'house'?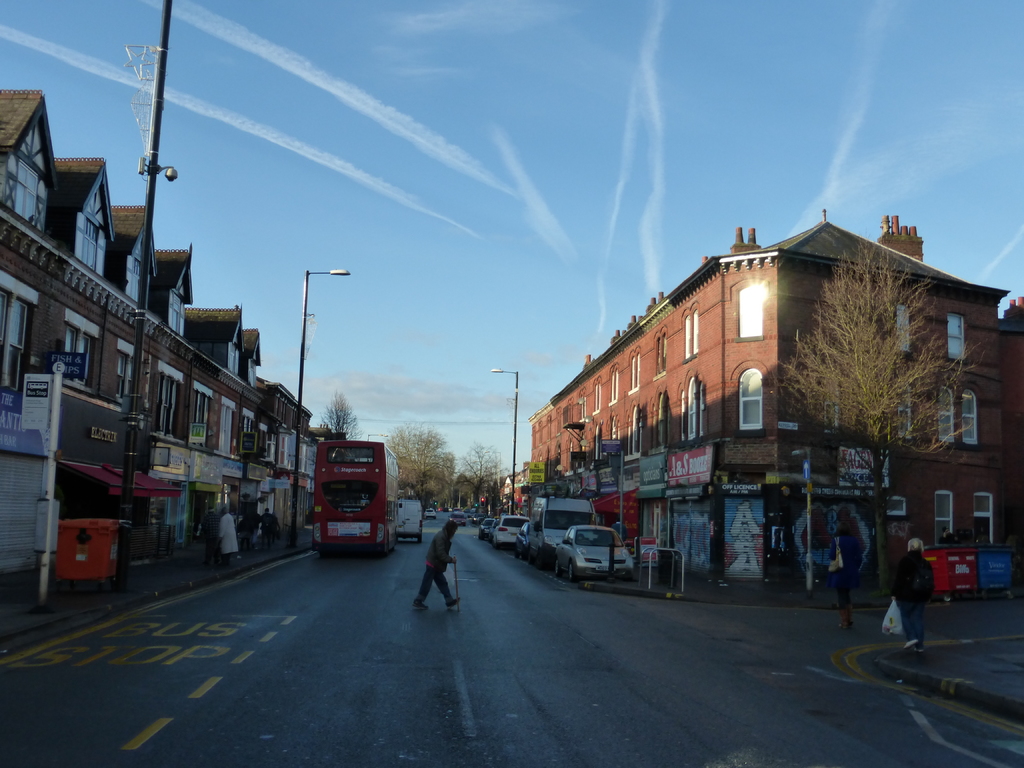
(left=5, top=85, right=323, bottom=604)
